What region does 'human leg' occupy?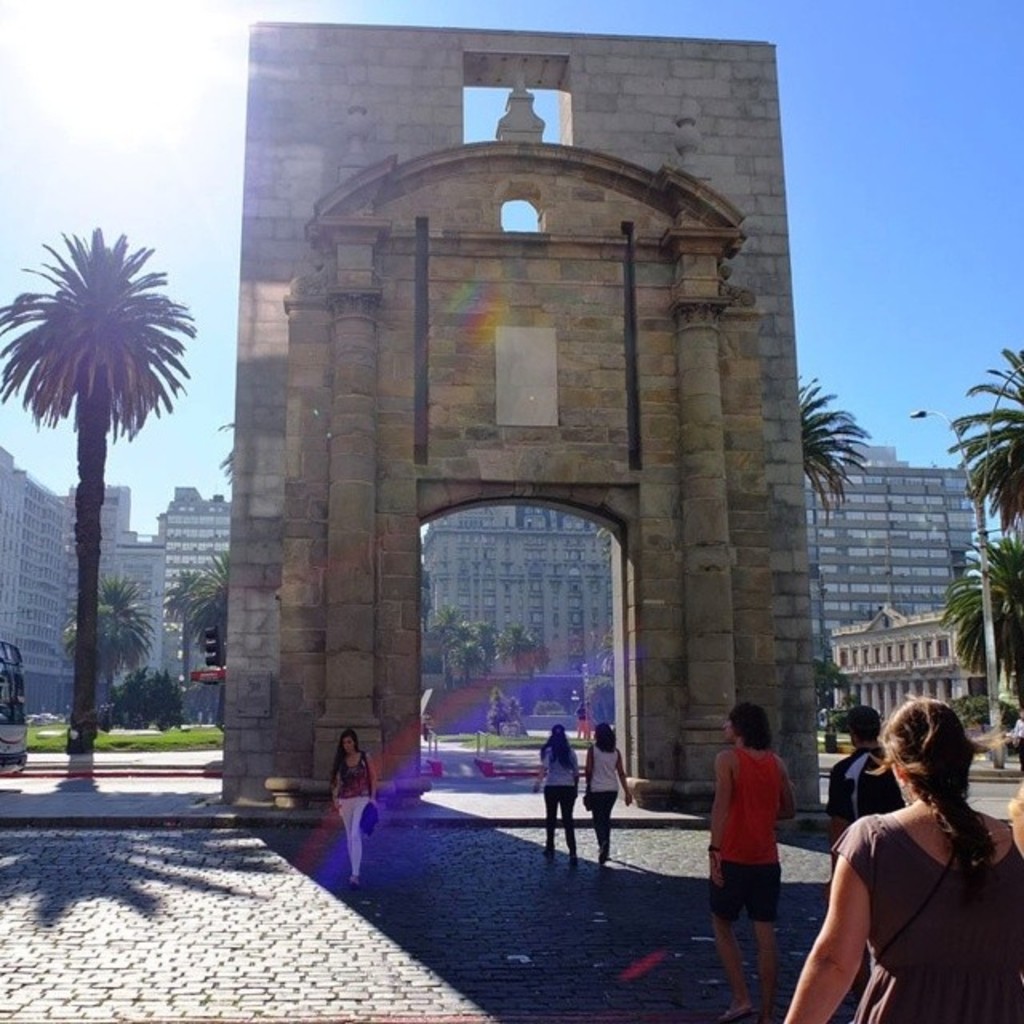
locate(570, 784, 576, 867).
